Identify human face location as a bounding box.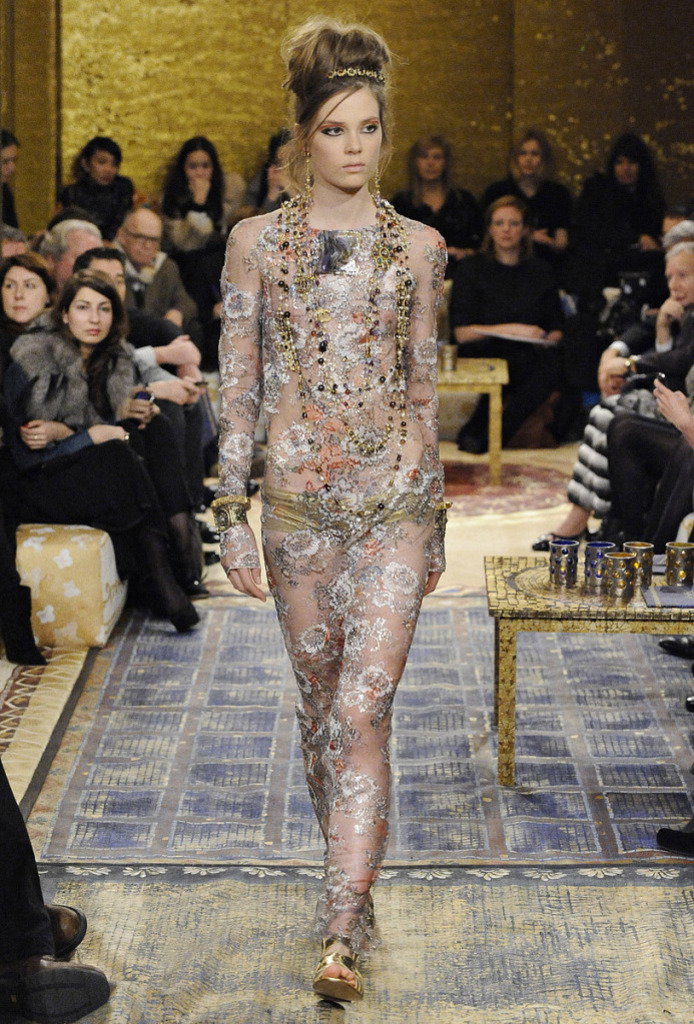
bbox=(68, 286, 113, 339).
